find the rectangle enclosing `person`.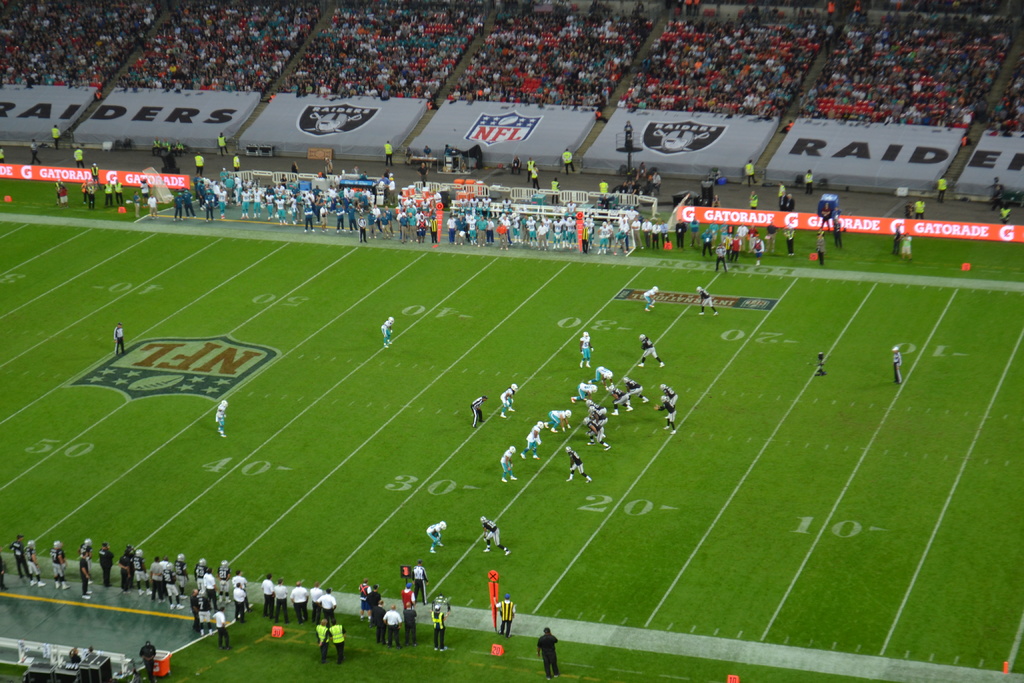
select_region(580, 329, 593, 368).
